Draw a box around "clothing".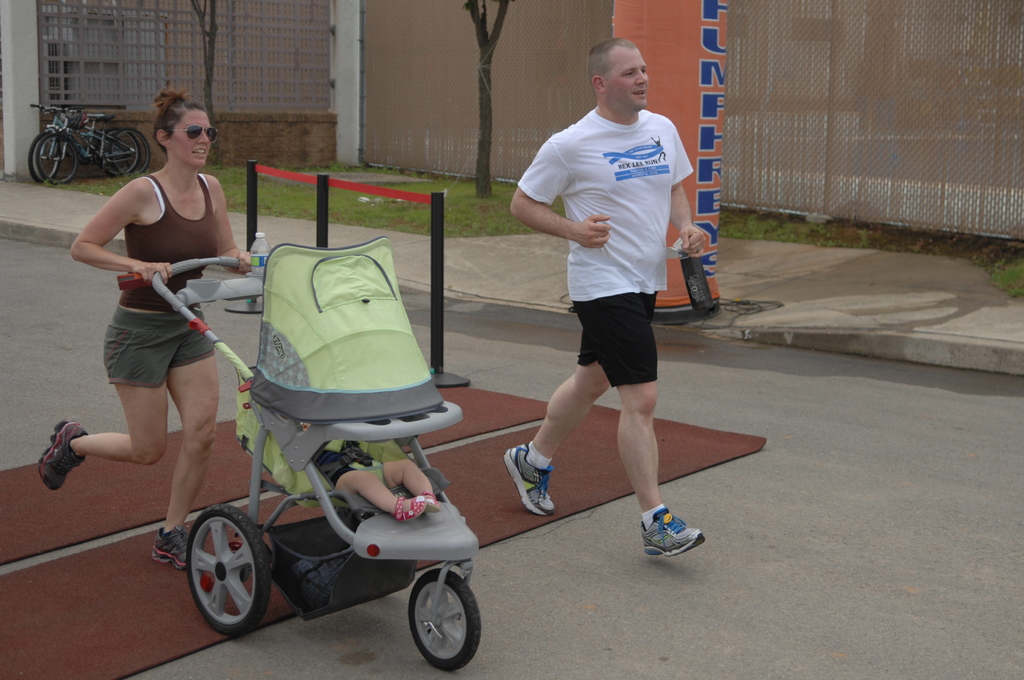
box=[101, 172, 217, 382].
